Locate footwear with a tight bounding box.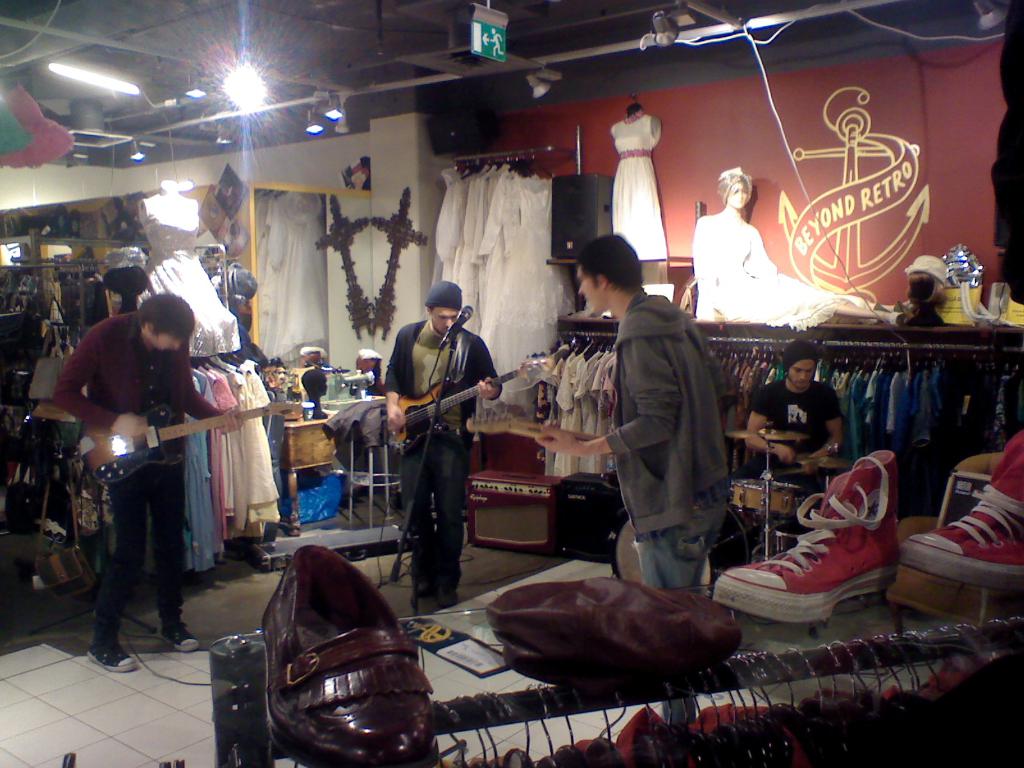
[x1=436, y1=590, x2=460, y2=606].
